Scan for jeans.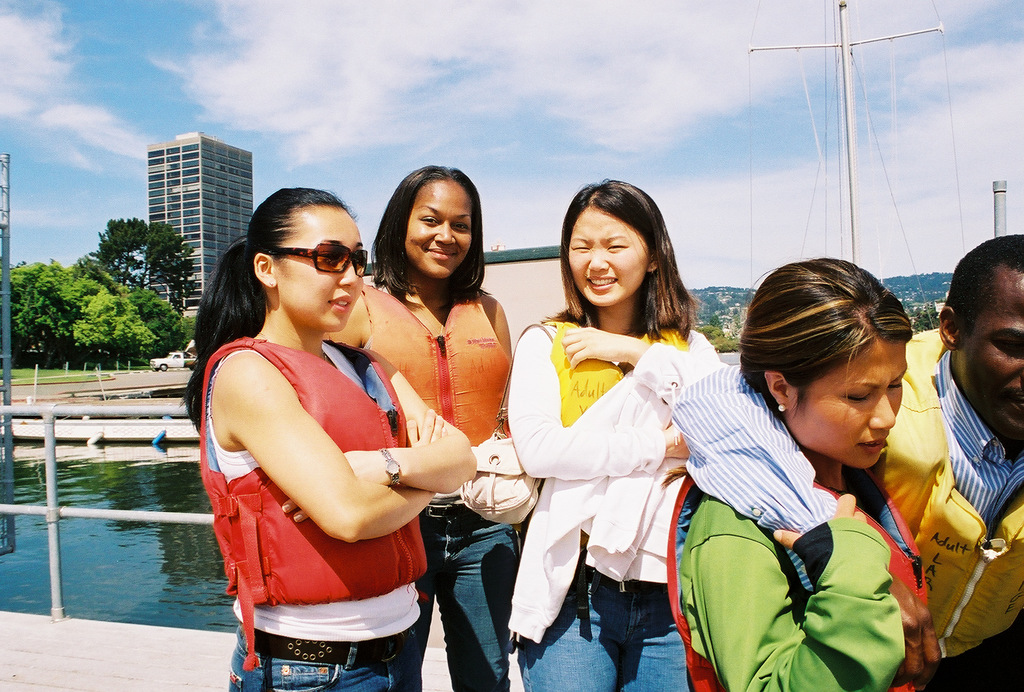
Scan result: [515,560,694,691].
